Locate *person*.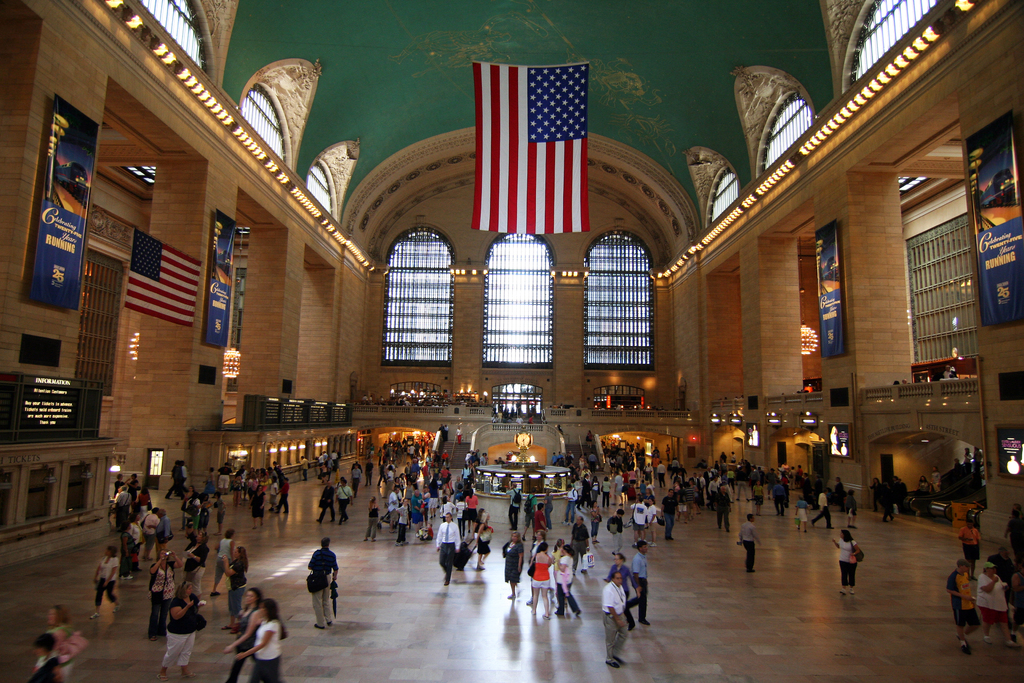
Bounding box: pyautogui.locateOnScreen(190, 494, 203, 524).
